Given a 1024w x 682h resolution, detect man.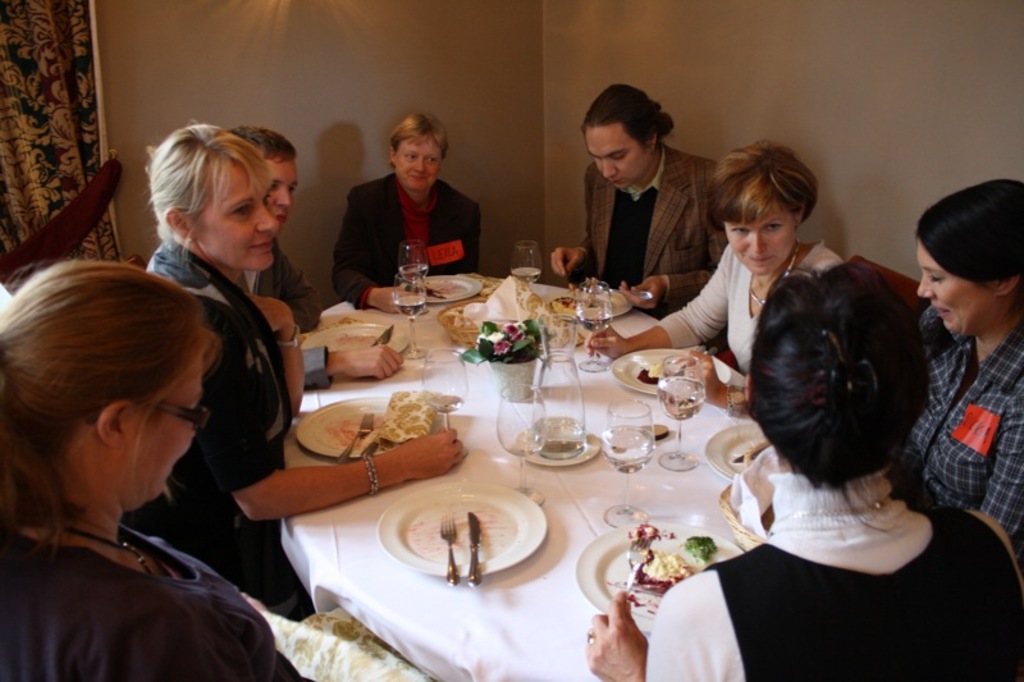
214,124,328,339.
